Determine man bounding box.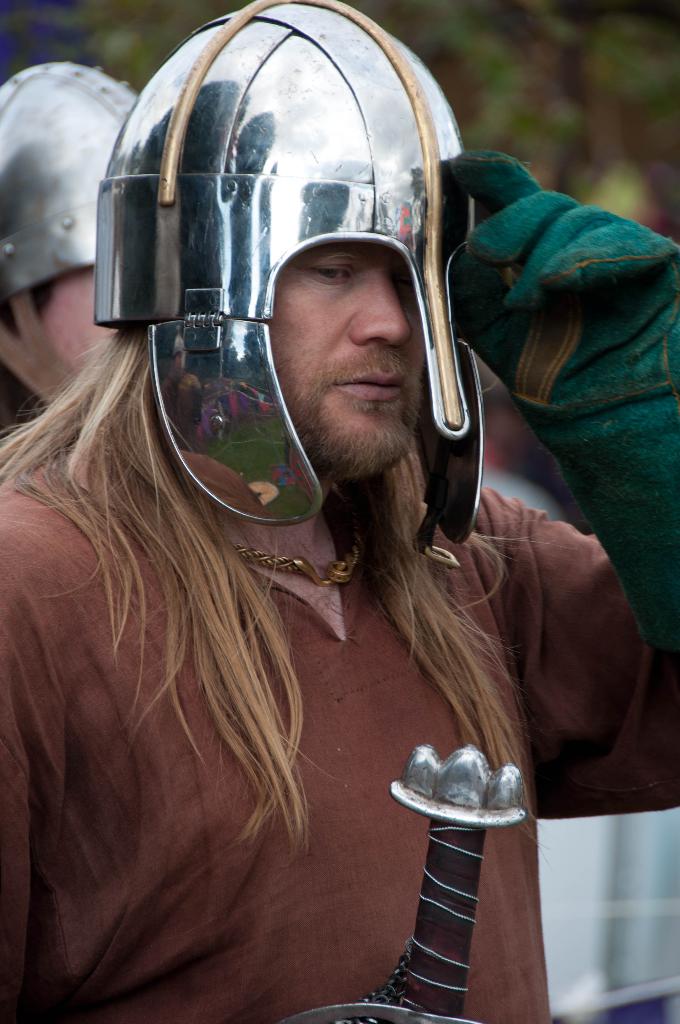
Determined: x1=0, y1=0, x2=671, y2=1023.
